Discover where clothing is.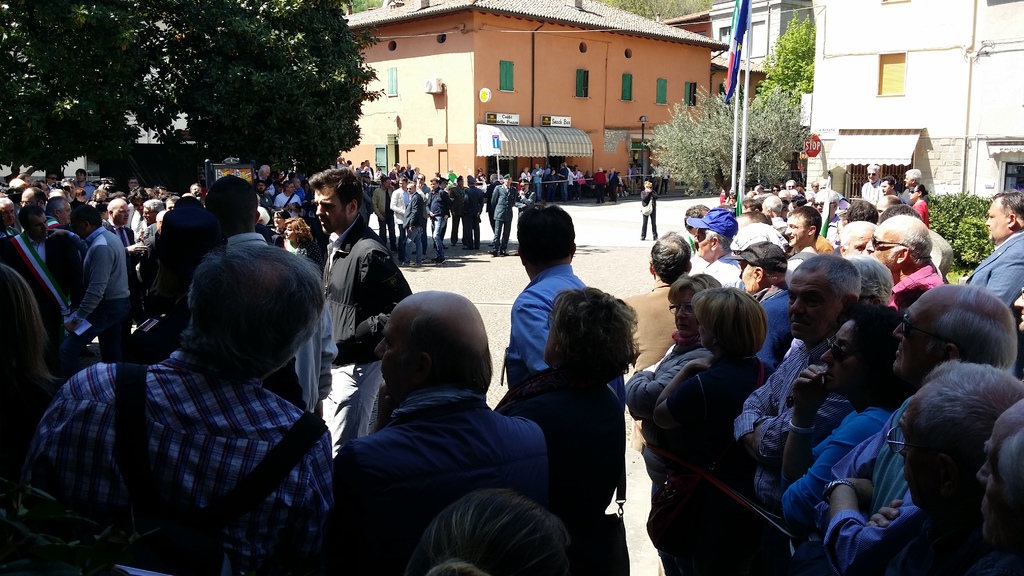
Discovered at [x1=883, y1=261, x2=941, y2=312].
